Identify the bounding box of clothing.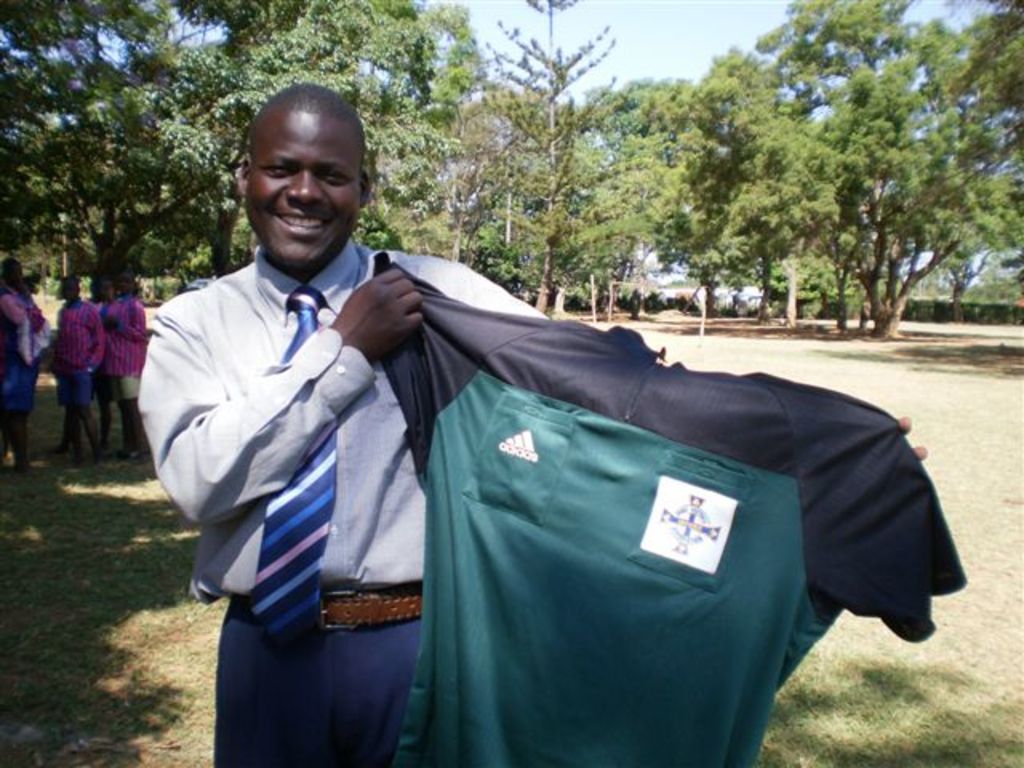
left=371, top=256, right=971, bottom=766.
